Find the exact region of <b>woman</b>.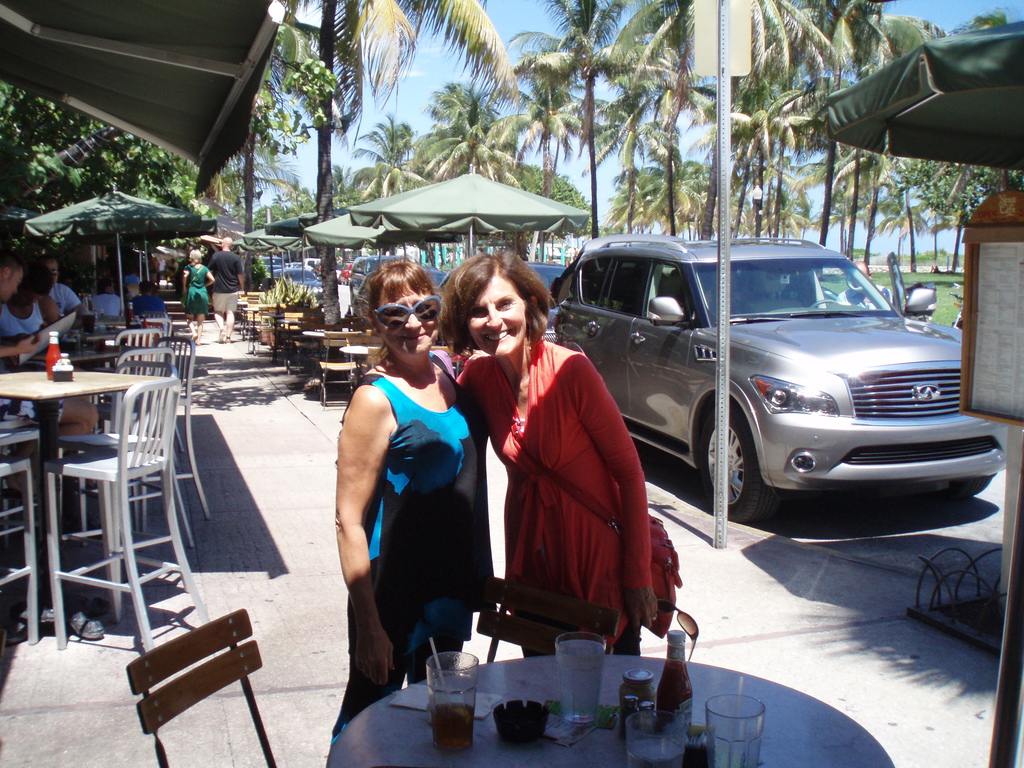
Exact region: [x1=181, y1=247, x2=216, y2=345].
